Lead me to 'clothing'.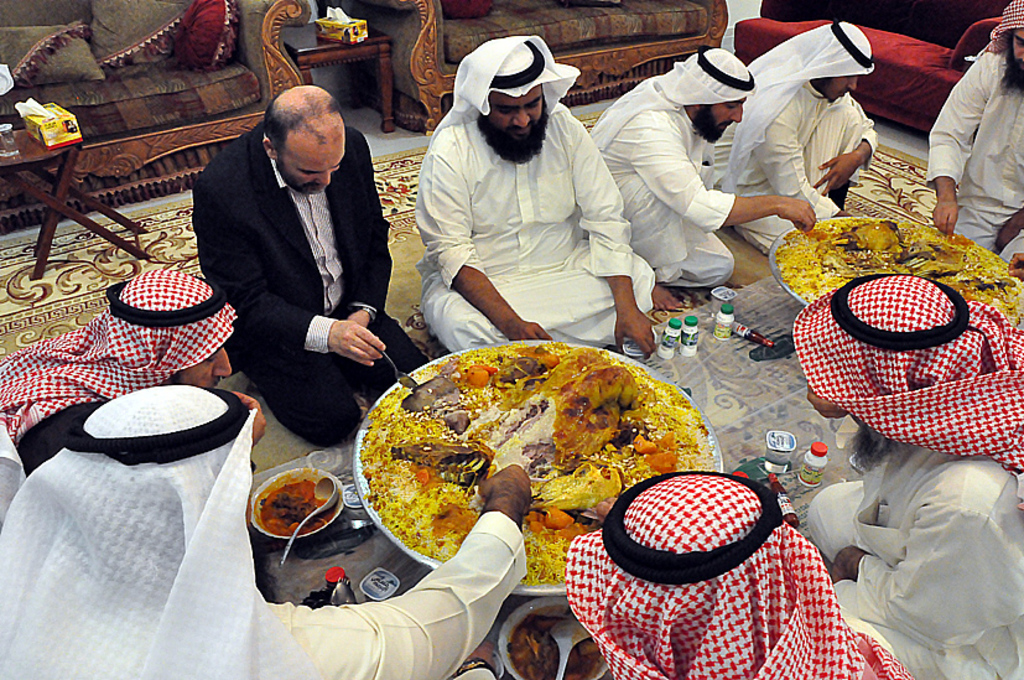
Lead to [left=563, top=467, right=922, bottom=678].
